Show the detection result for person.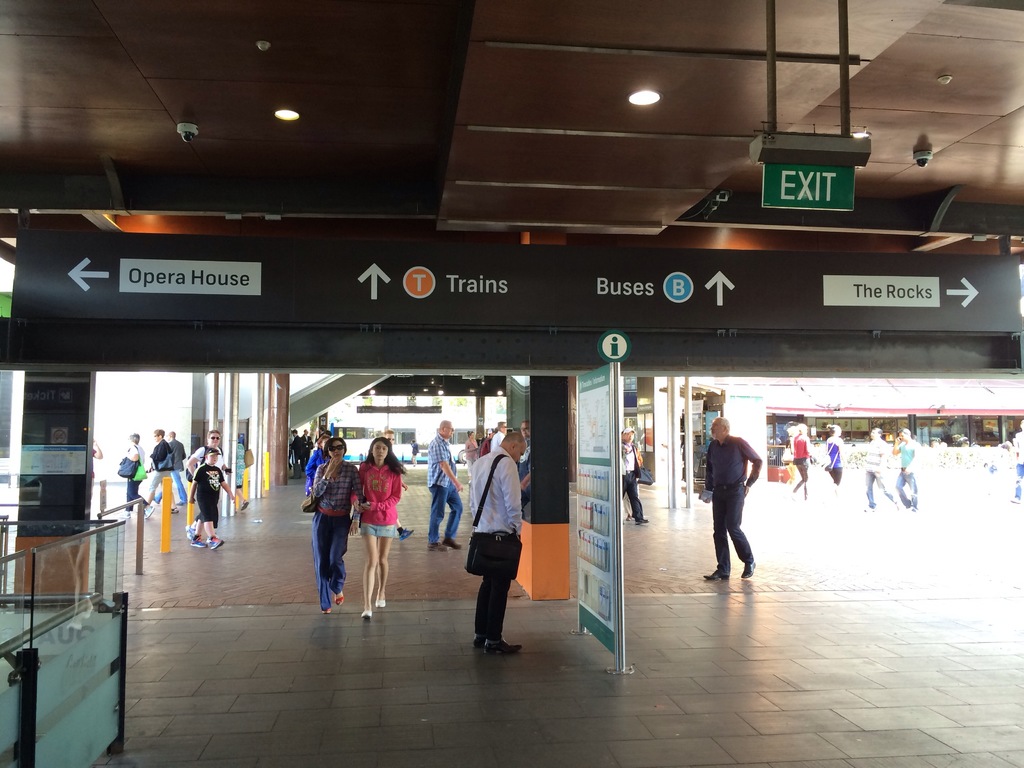
295:433:355:613.
